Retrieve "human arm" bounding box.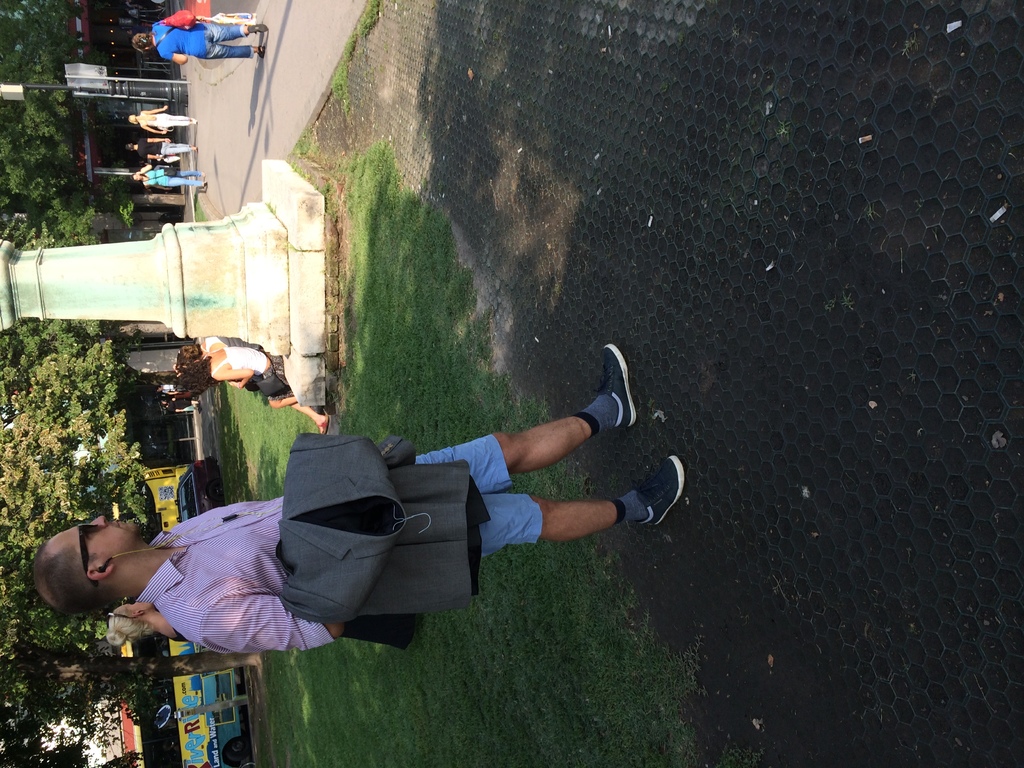
Bounding box: pyautogui.locateOnScreen(218, 369, 251, 383).
